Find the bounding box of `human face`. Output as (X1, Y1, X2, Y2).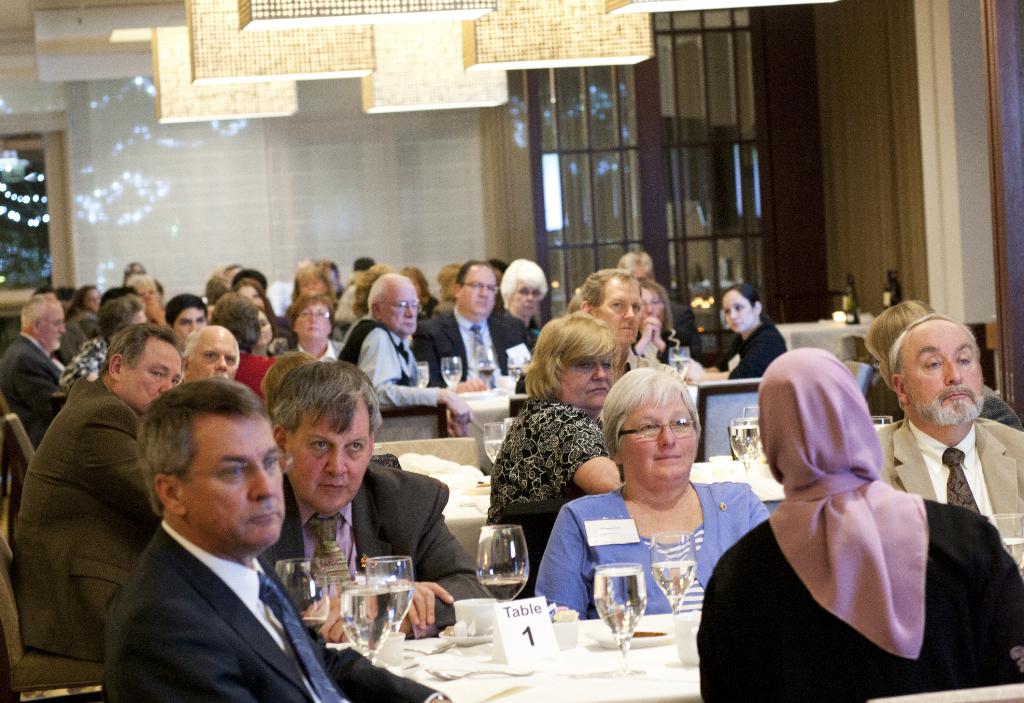
(123, 341, 183, 407).
